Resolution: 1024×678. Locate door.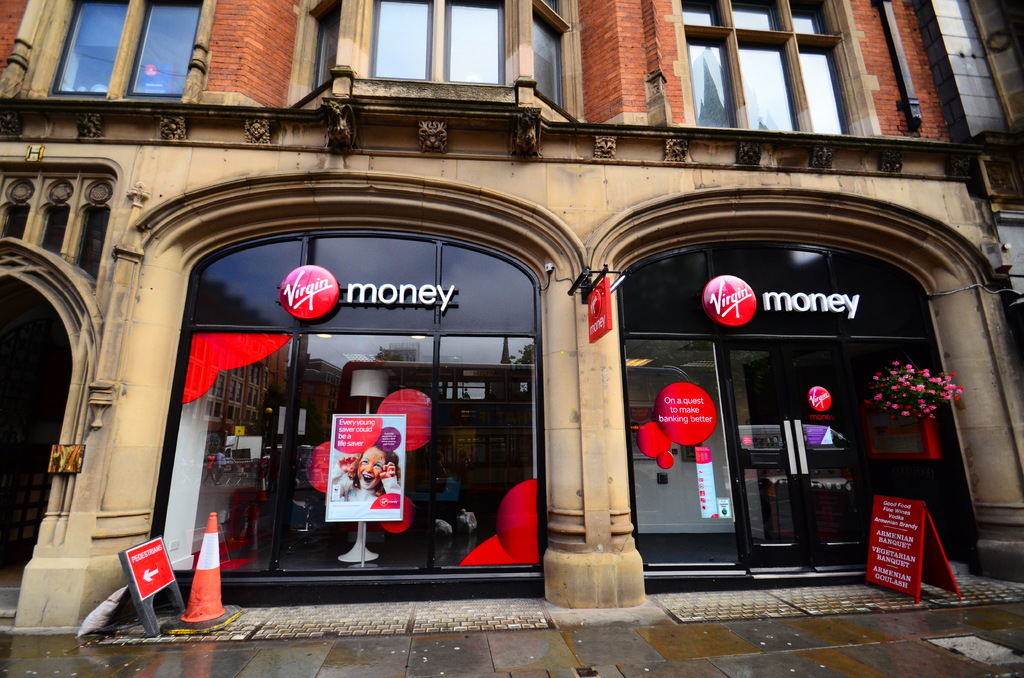
detection(632, 339, 748, 570).
